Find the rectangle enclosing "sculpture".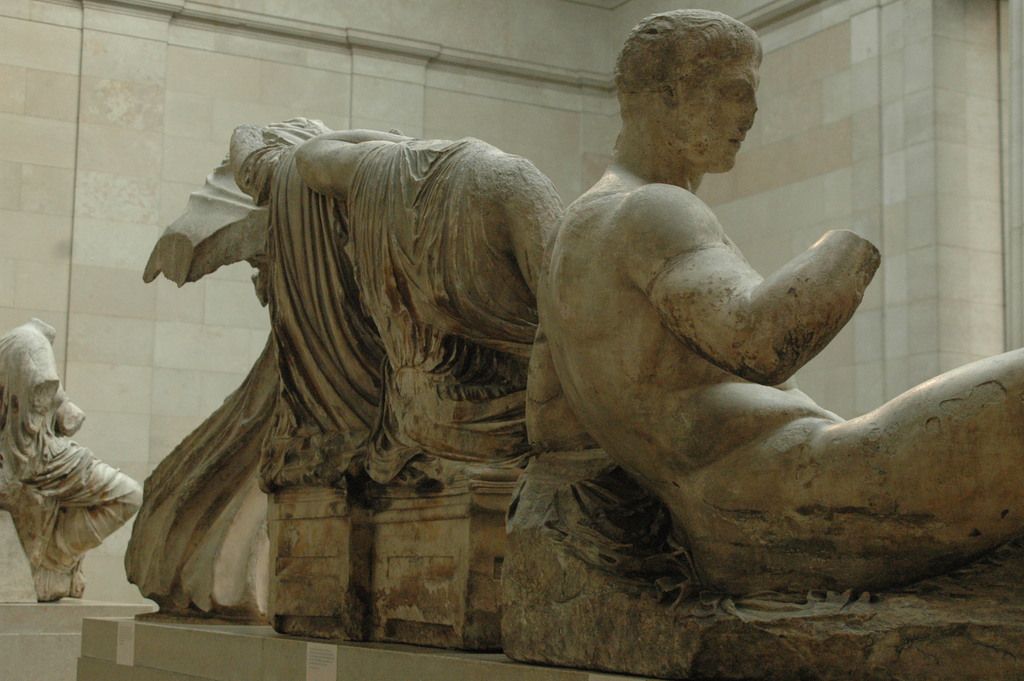
129,5,1023,680.
